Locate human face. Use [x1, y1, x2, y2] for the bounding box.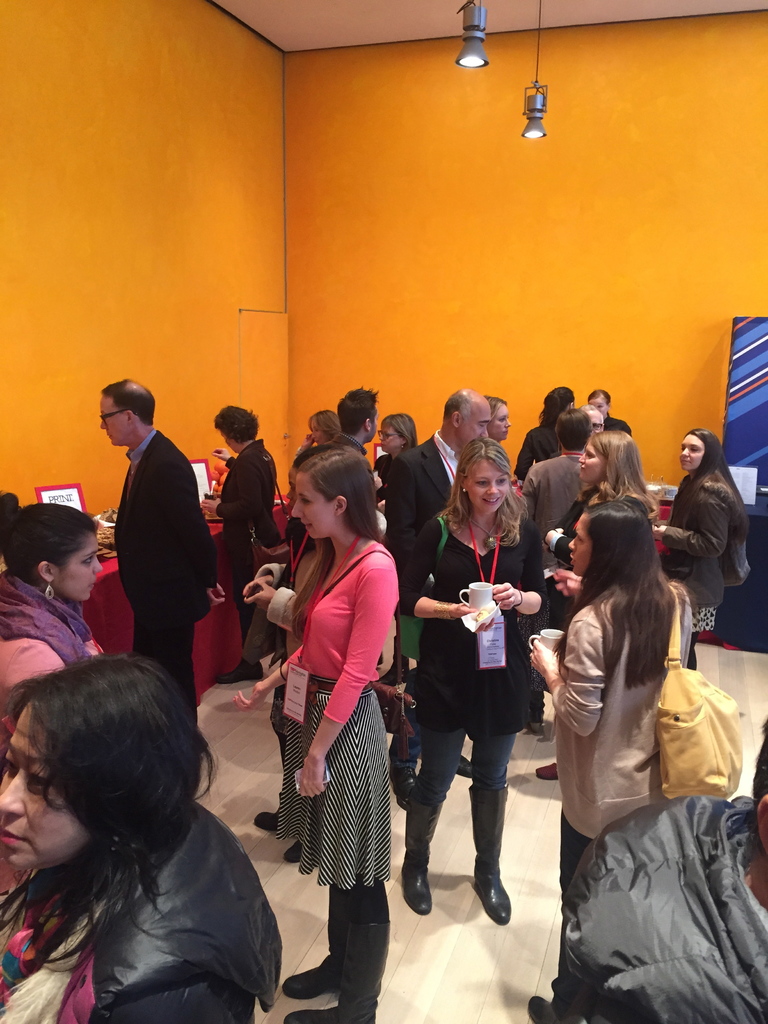
[567, 511, 591, 574].
